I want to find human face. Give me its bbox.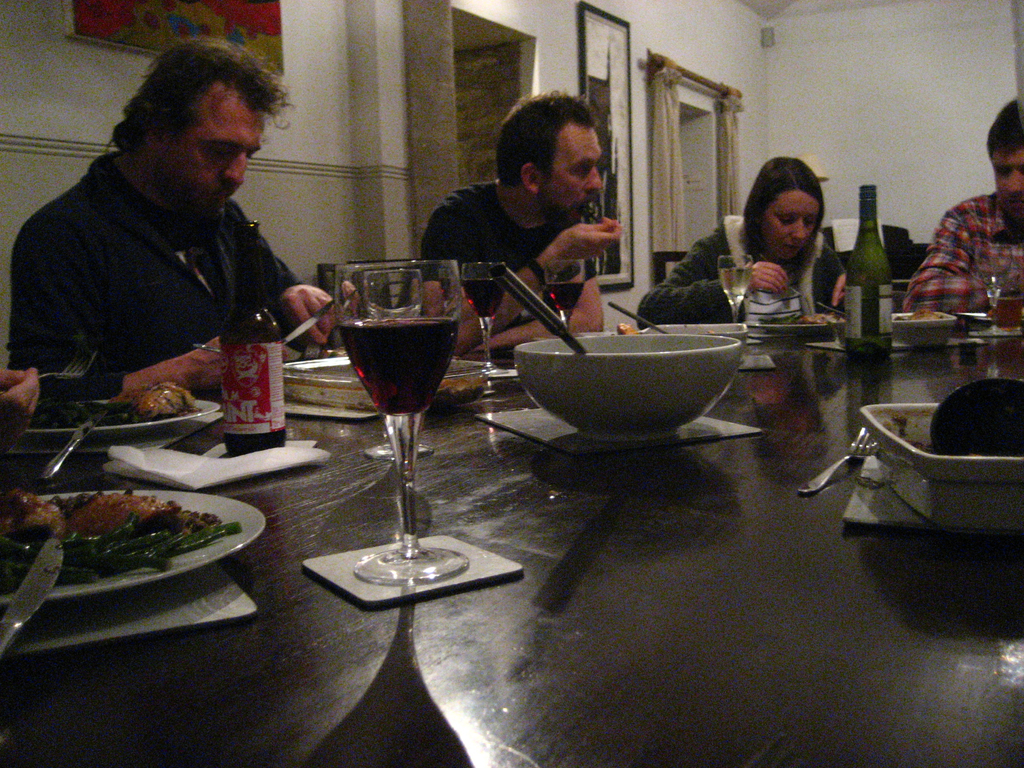
left=988, top=142, right=1023, bottom=221.
